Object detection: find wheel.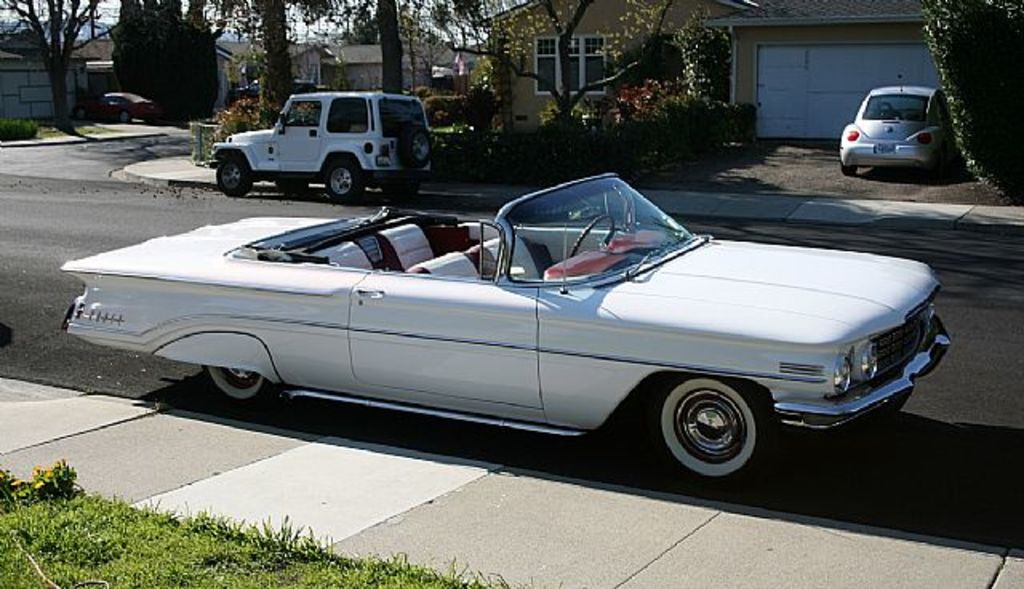
box(645, 365, 776, 487).
